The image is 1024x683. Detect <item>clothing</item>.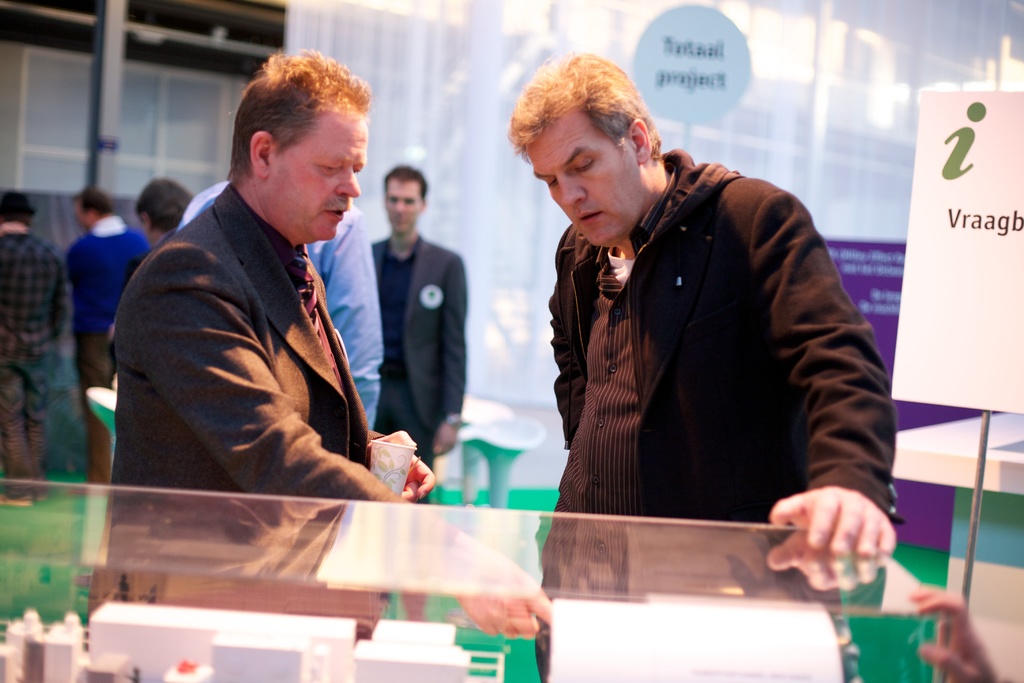
Detection: bbox=[175, 175, 385, 436].
